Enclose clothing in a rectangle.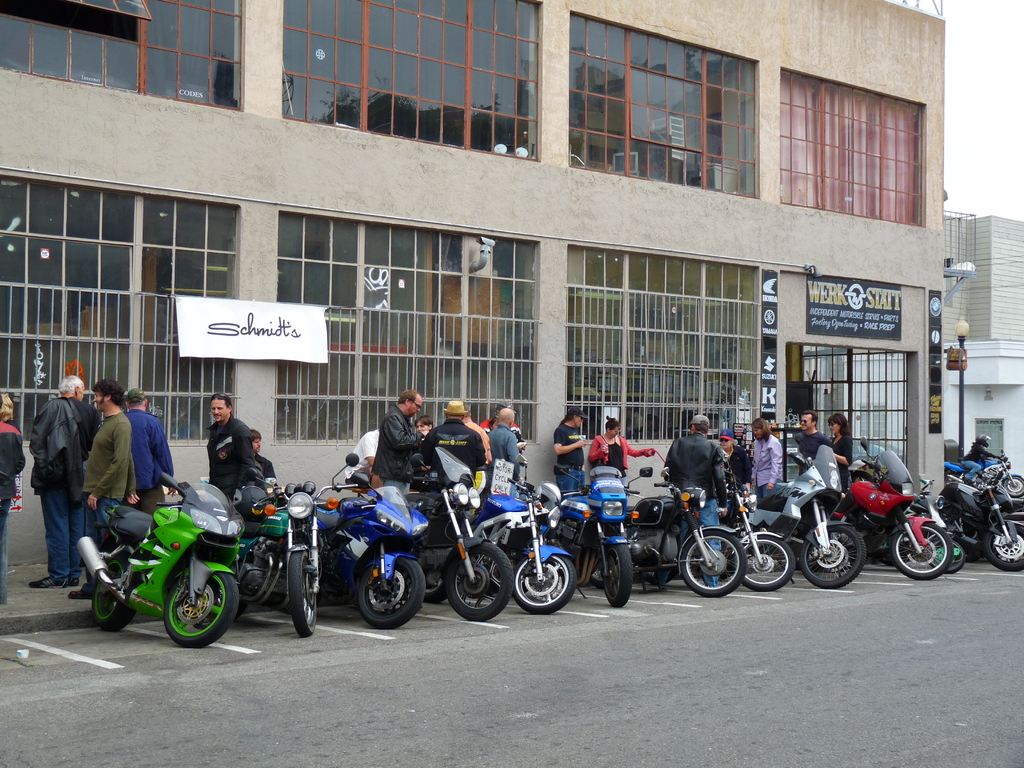
<region>27, 396, 101, 580</region>.
